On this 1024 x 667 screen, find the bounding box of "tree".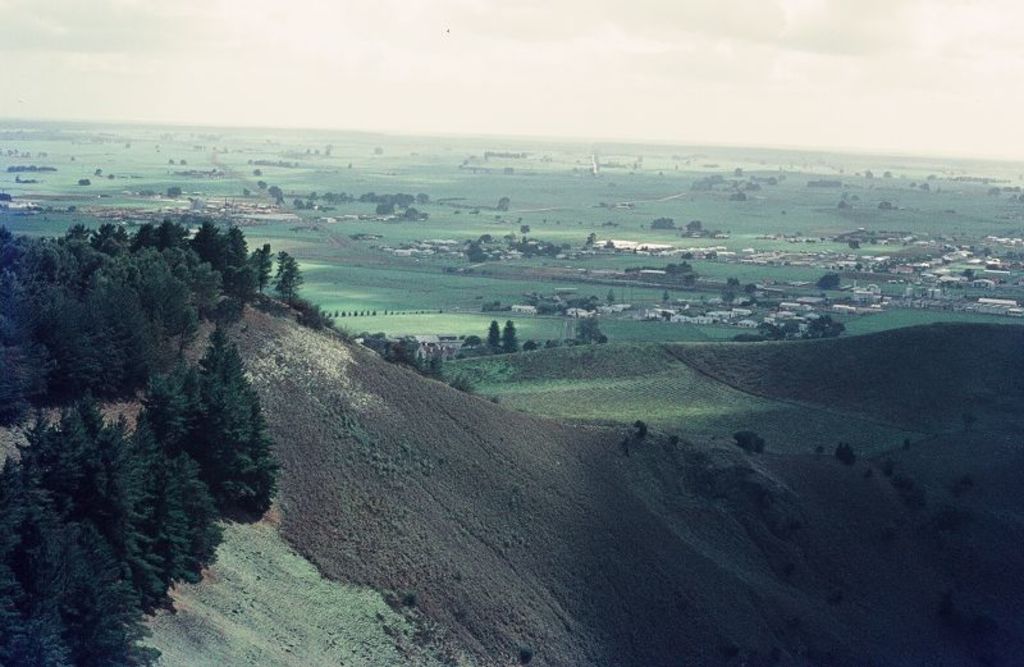
Bounding box: rect(467, 233, 499, 268).
